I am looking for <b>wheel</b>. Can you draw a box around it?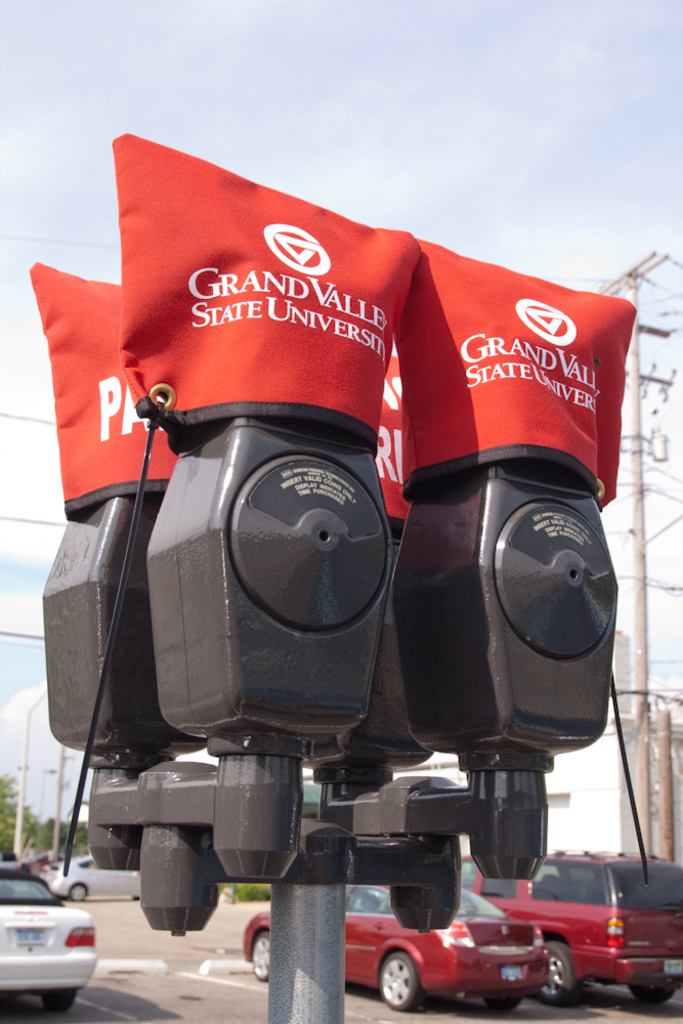
Sure, the bounding box is 381, 949, 428, 1012.
